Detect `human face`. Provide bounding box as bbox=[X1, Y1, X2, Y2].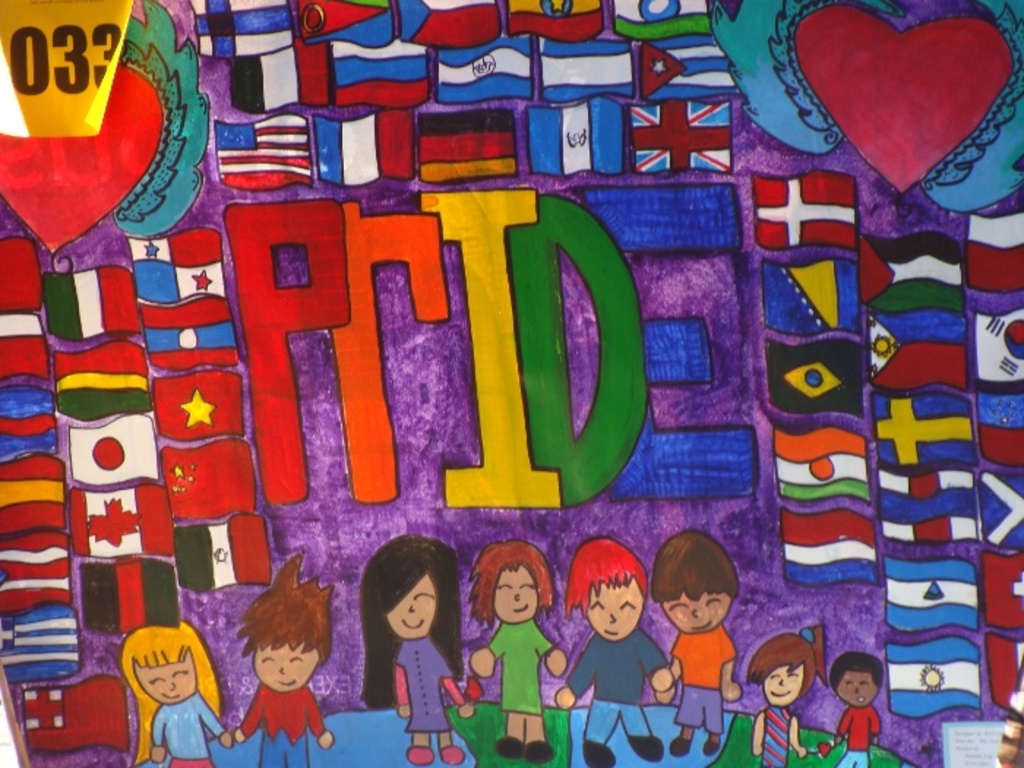
bbox=[837, 673, 878, 707].
